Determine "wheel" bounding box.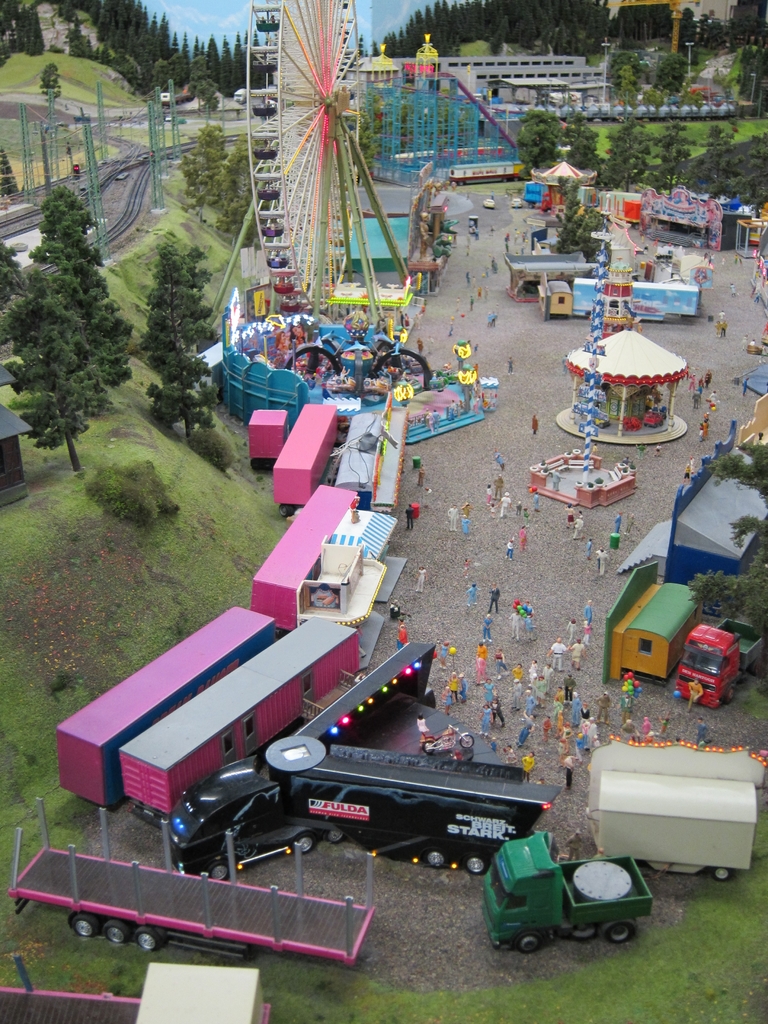
Determined: (719,688,735,705).
